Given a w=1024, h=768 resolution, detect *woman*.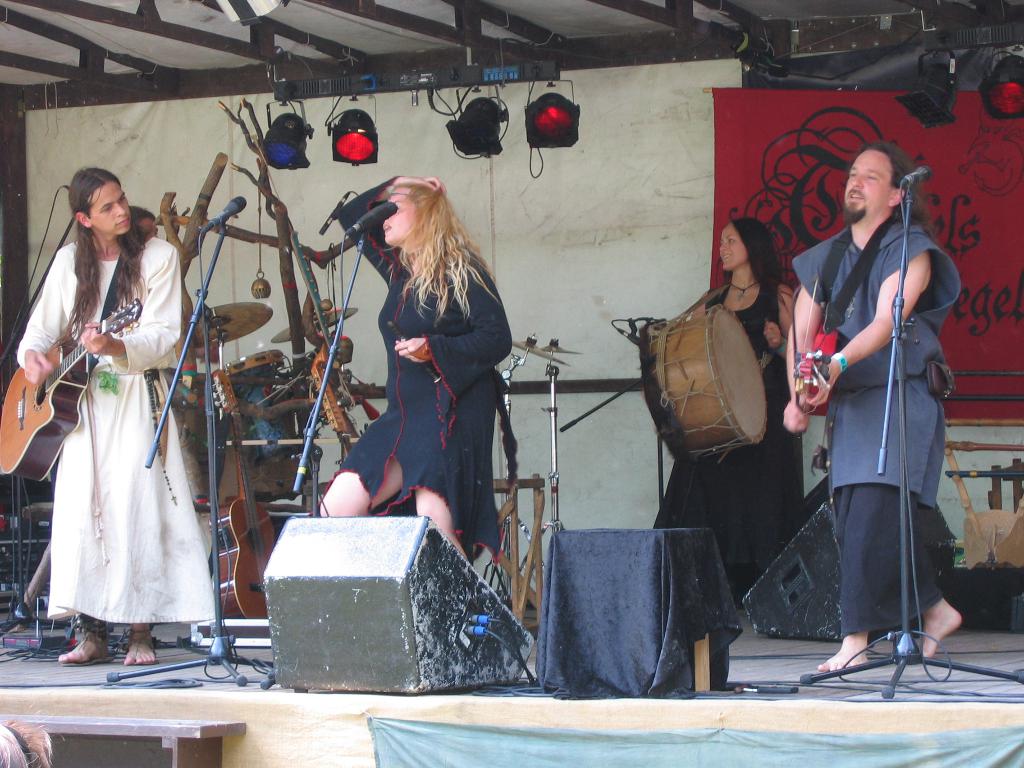
[x1=23, y1=157, x2=202, y2=687].
